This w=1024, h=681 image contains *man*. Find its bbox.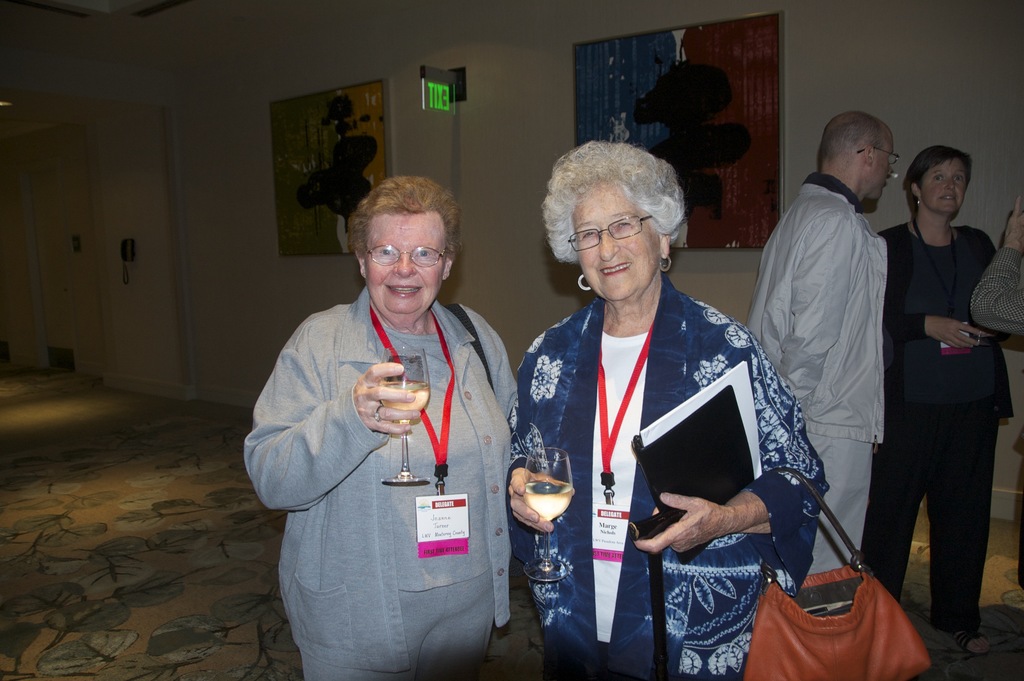
{"x1": 748, "y1": 104, "x2": 929, "y2": 604}.
